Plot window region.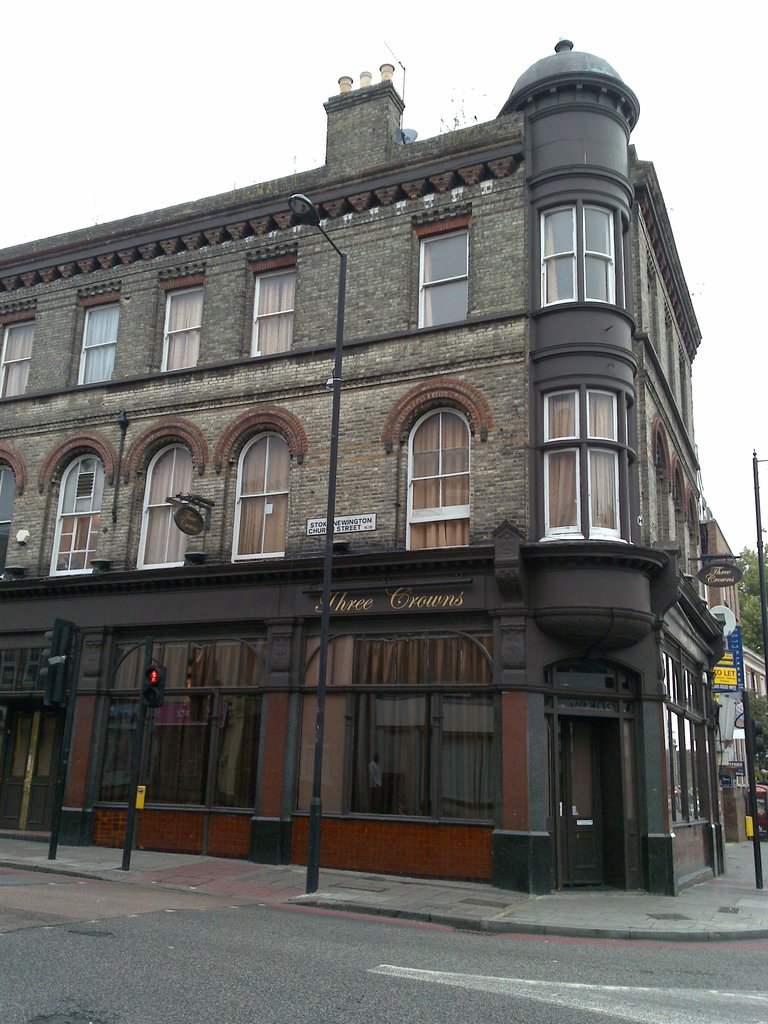
Plotted at (348,625,493,830).
